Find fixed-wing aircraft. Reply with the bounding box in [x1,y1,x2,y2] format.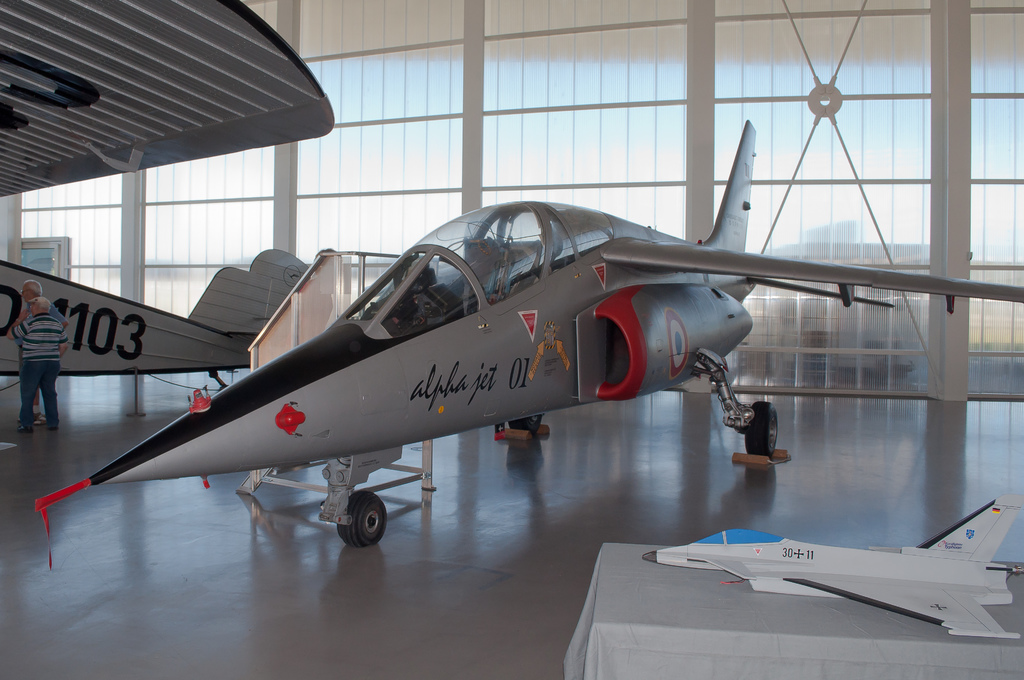
[1,0,337,389].
